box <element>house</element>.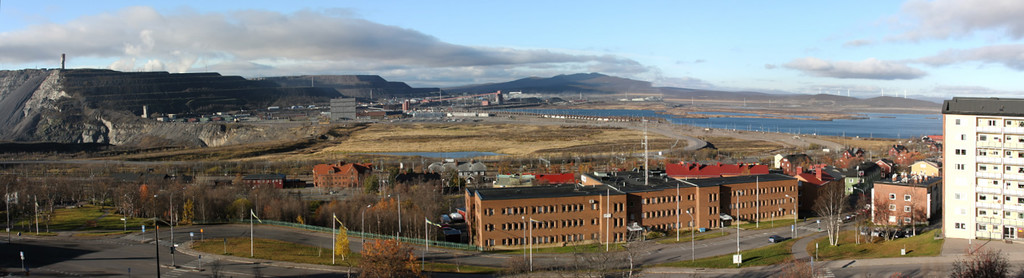
l=241, t=172, r=285, b=190.
